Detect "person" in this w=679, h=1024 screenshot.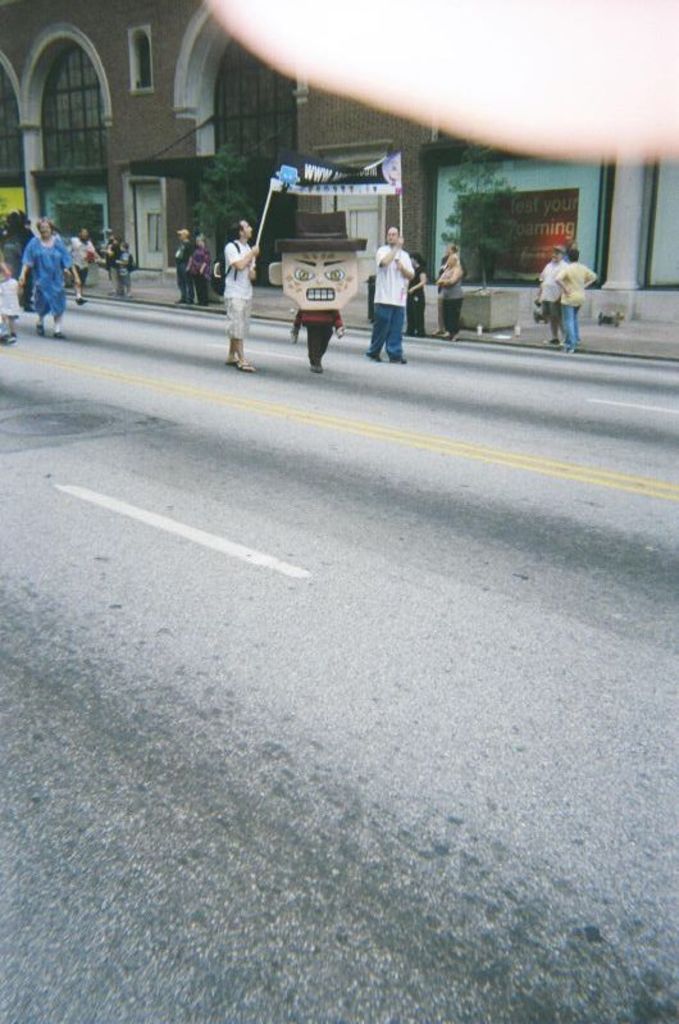
Detection: 200 240 217 313.
